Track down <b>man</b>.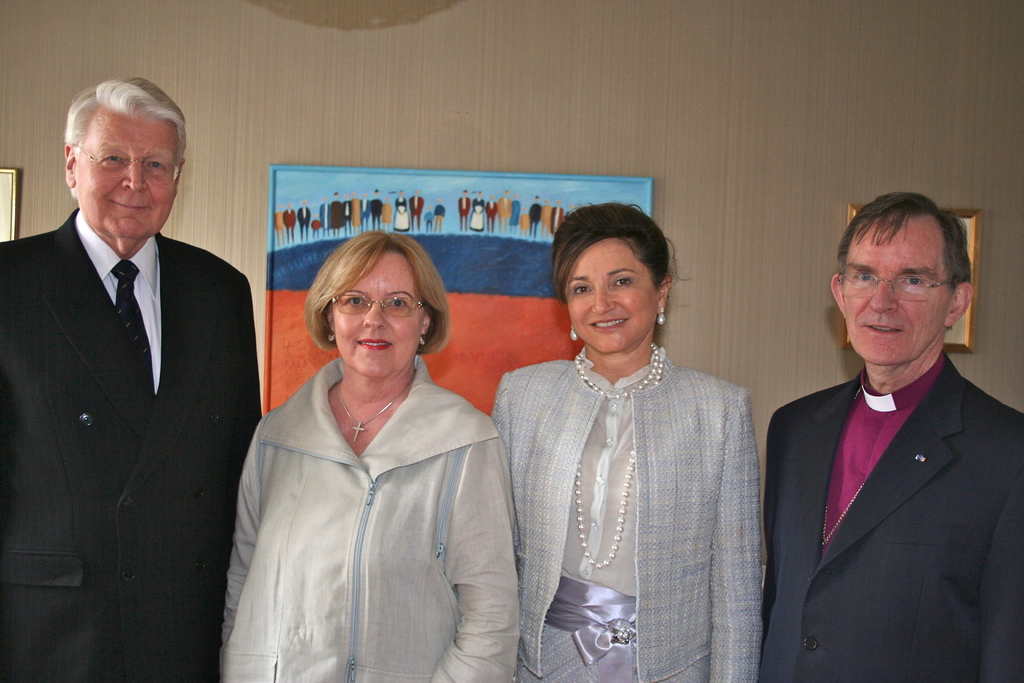
Tracked to box(511, 193, 522, 233).
